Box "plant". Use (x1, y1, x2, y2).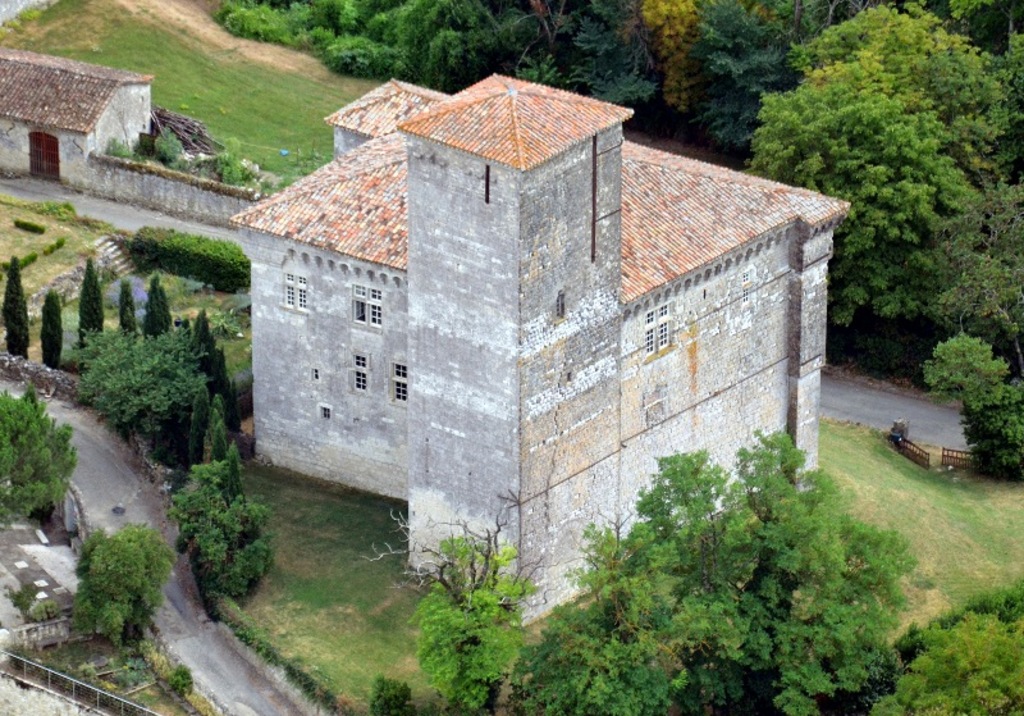
(156, 124, 202, 168).
